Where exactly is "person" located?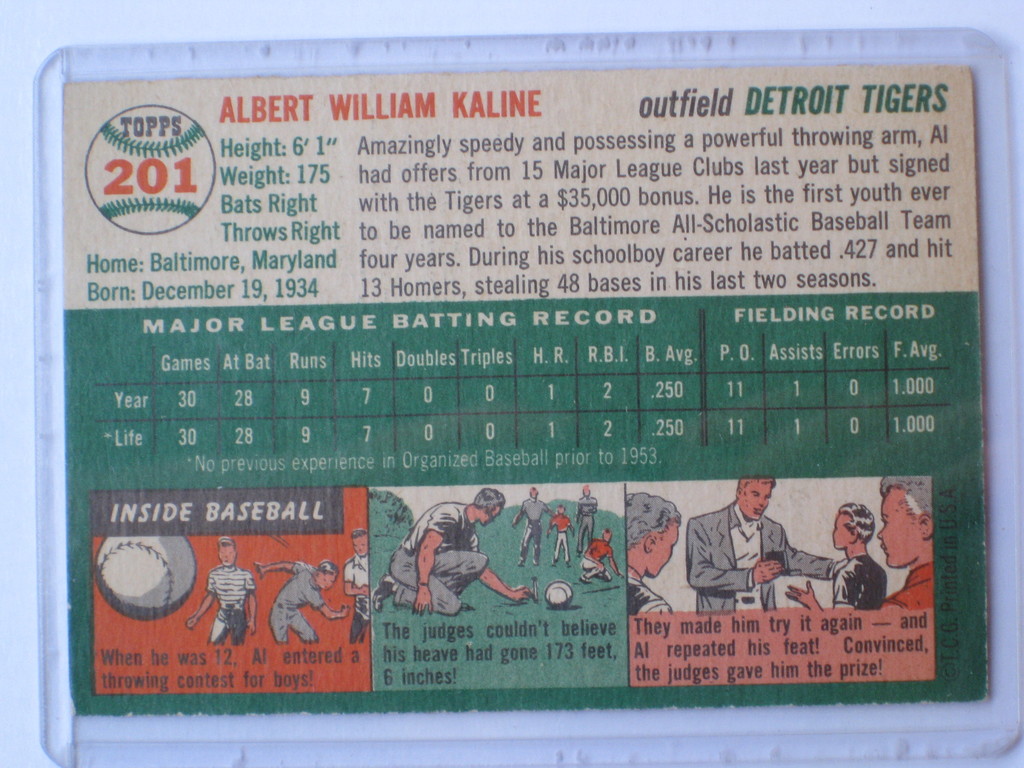
Its bounding box is [x1=186, y1=538, x2=256, y2=644].
